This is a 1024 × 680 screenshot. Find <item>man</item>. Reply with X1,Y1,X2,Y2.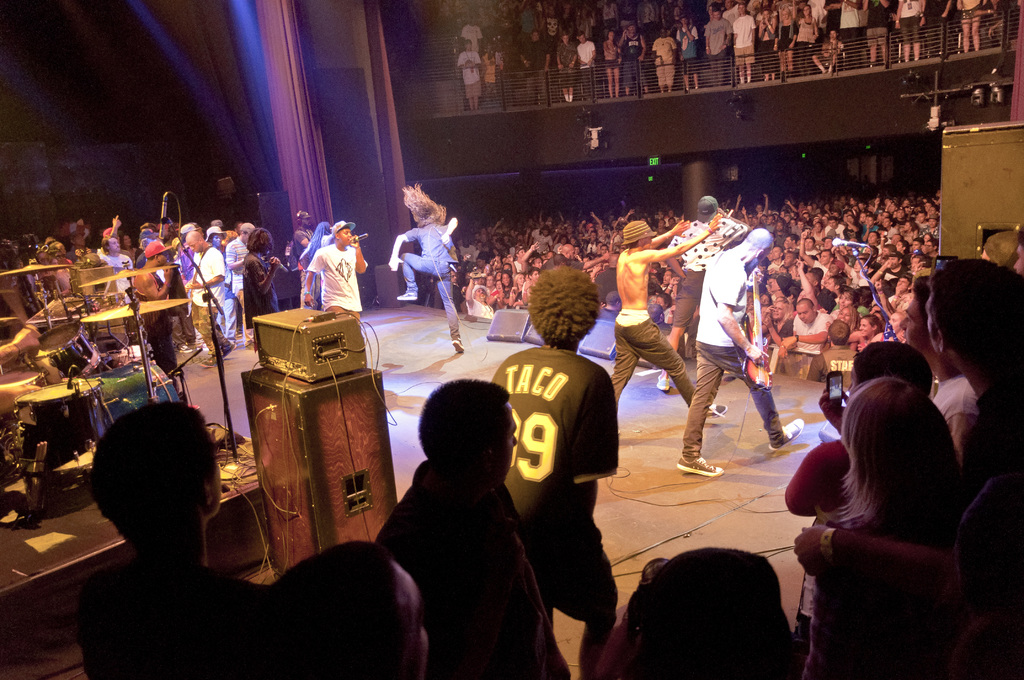
125,238,177,378.
